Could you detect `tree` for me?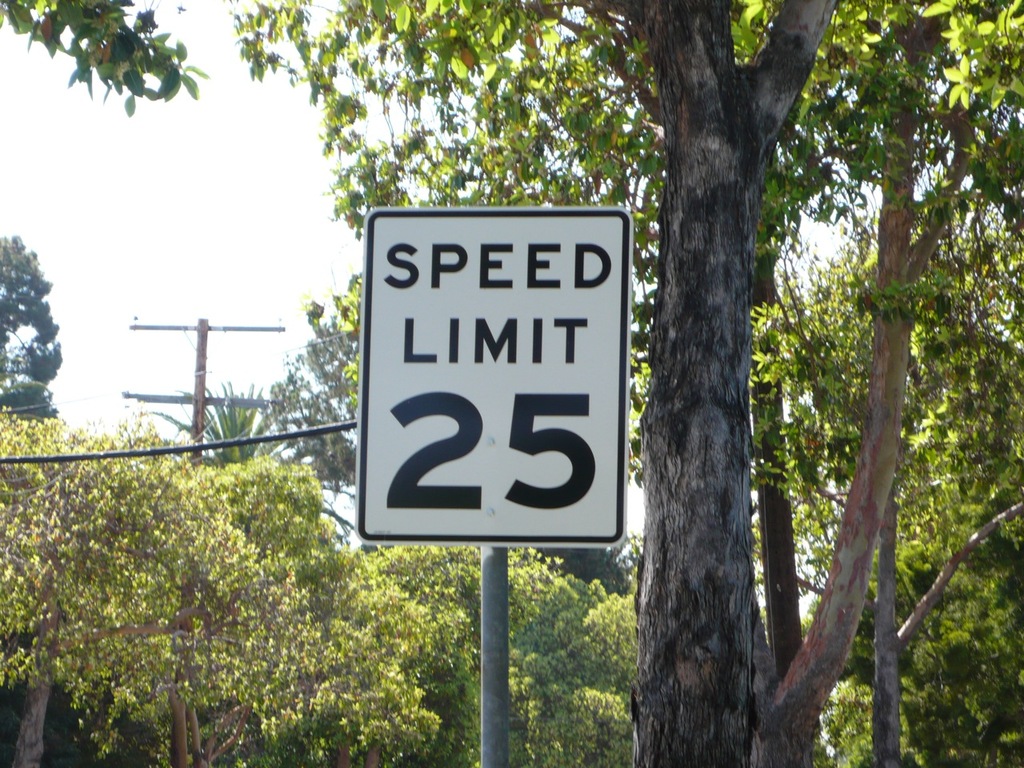
Detection result: <box>157,376,274,464</box>.
